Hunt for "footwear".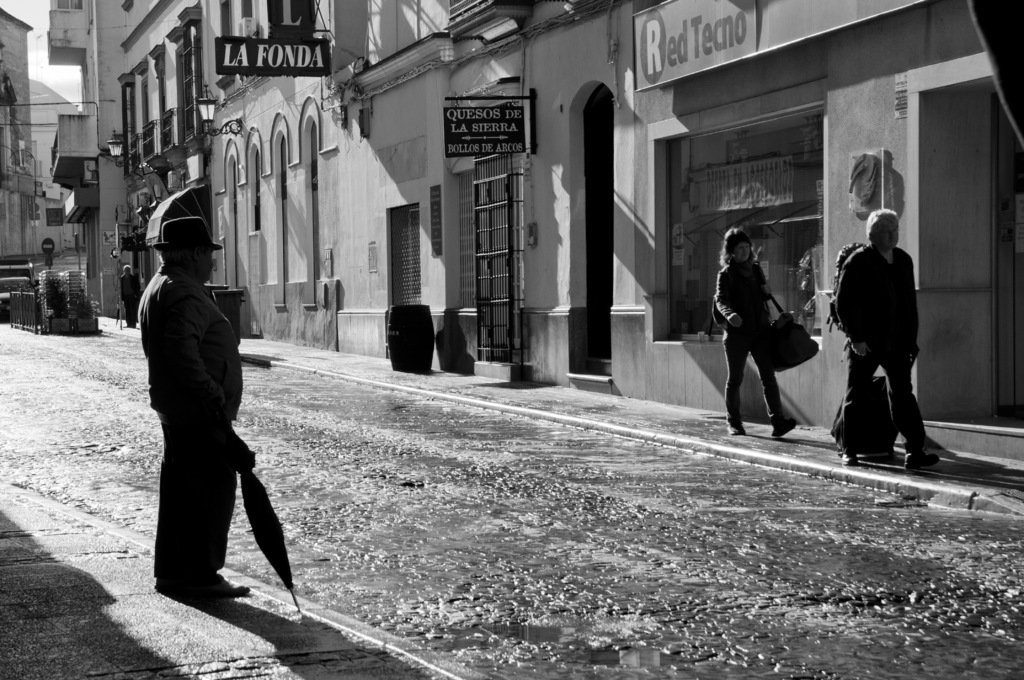
Hunted down at 840,444,856,465.
